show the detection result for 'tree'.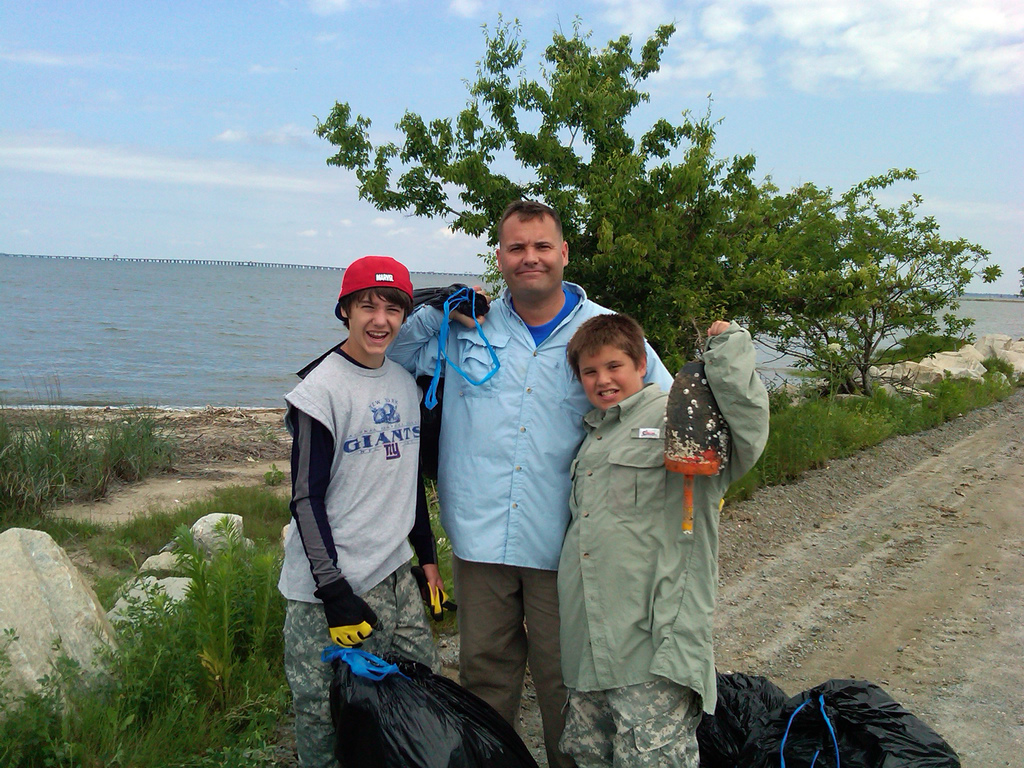
(745,247,1004,396).
